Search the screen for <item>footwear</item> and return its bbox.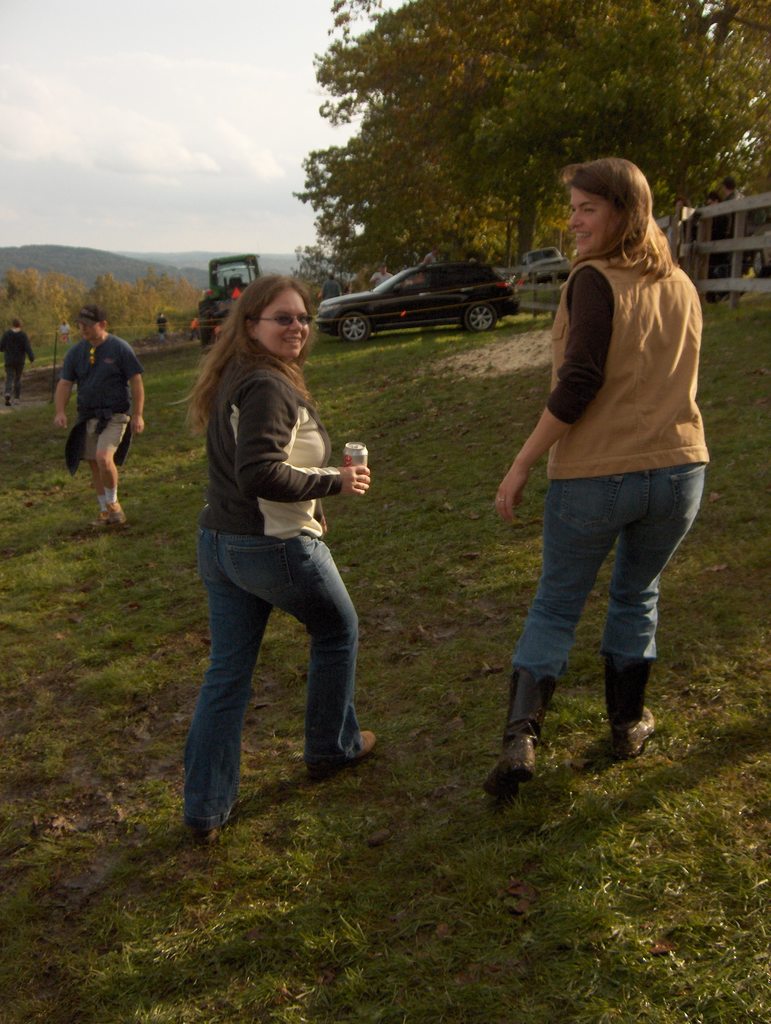
Found: (left=500, top=710, right=564, bottom=809).
